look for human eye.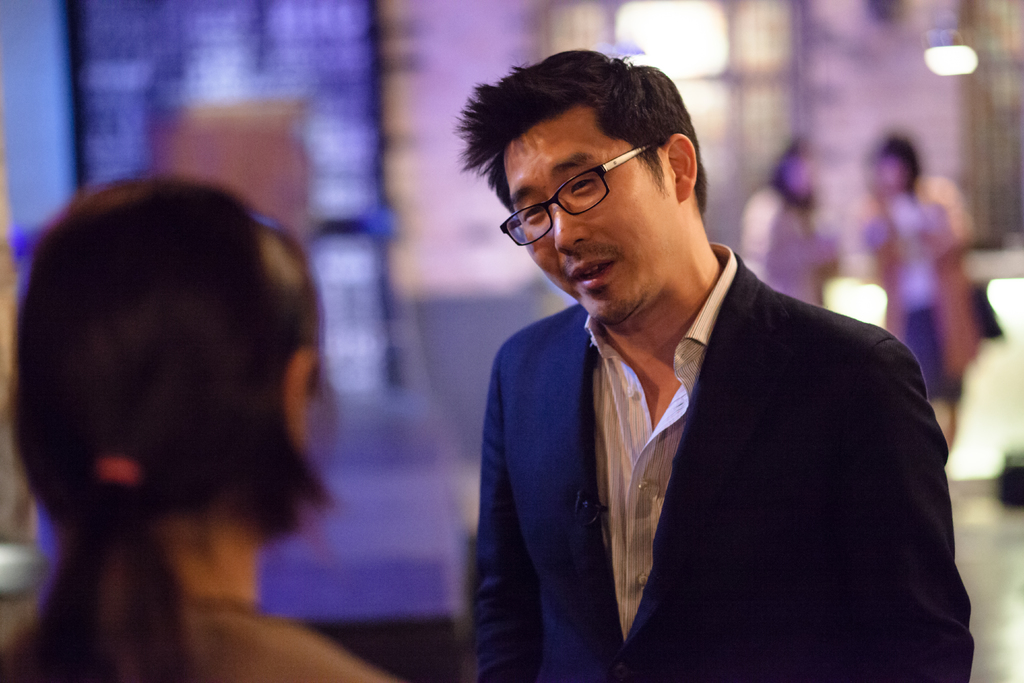
Found: <bbox>520, 202, 545, 226</bbox>.
